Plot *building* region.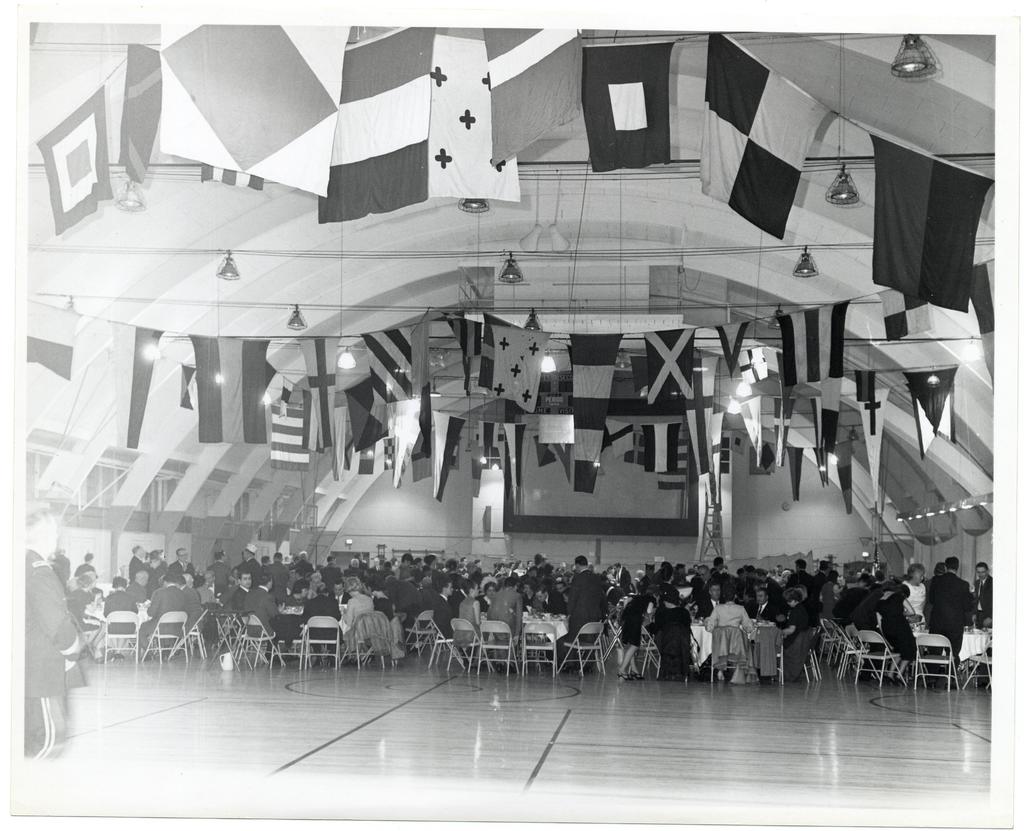
Plotted at box(22, 23, 995, 821).
